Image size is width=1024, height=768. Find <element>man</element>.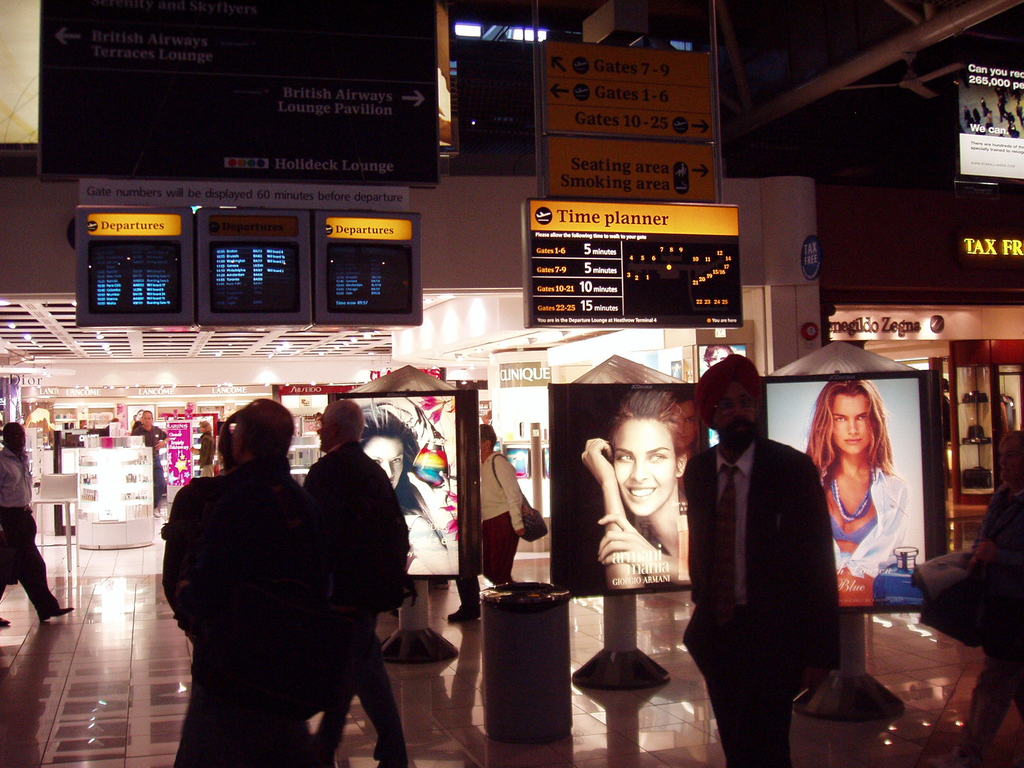
x1=295 y1=388 x2=419 y2=767.
